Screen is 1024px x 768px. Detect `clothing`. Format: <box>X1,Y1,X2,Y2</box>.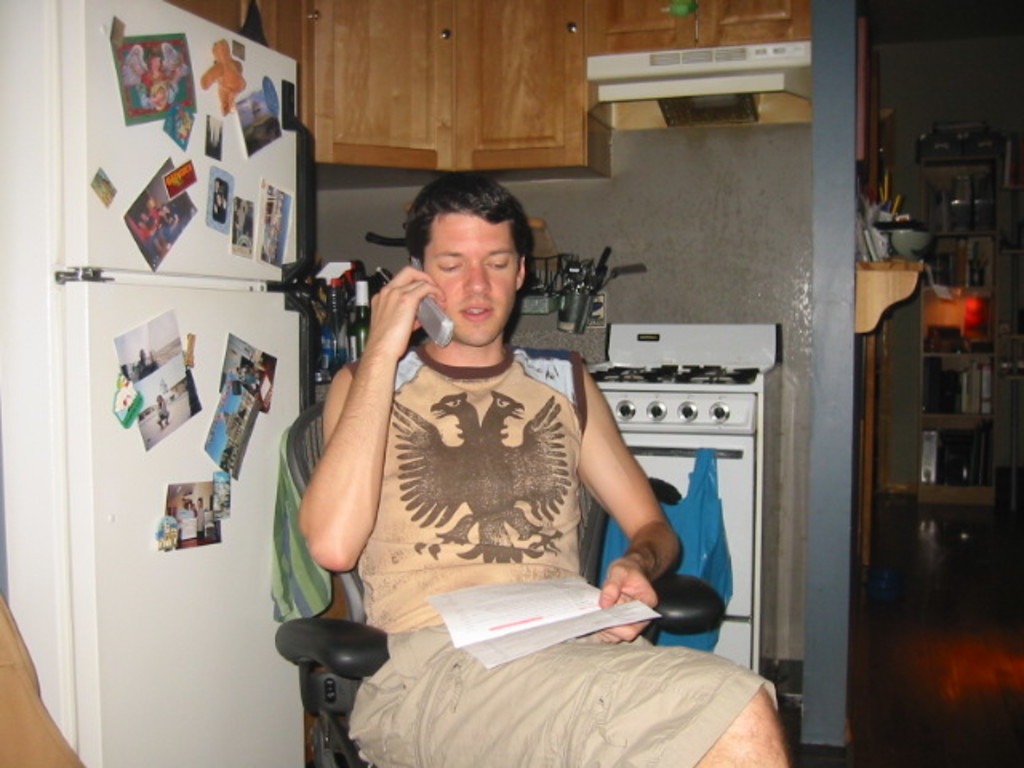
<box>346,341,784,766</box>.
